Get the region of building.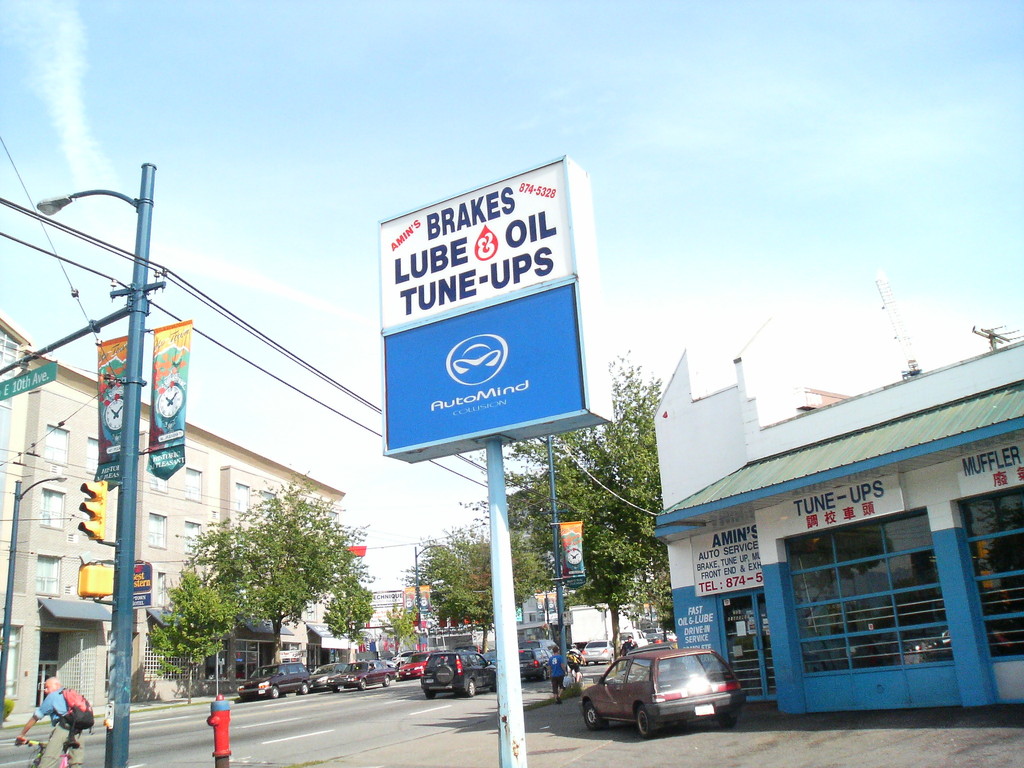
box=[0, 316, 345, 716].
